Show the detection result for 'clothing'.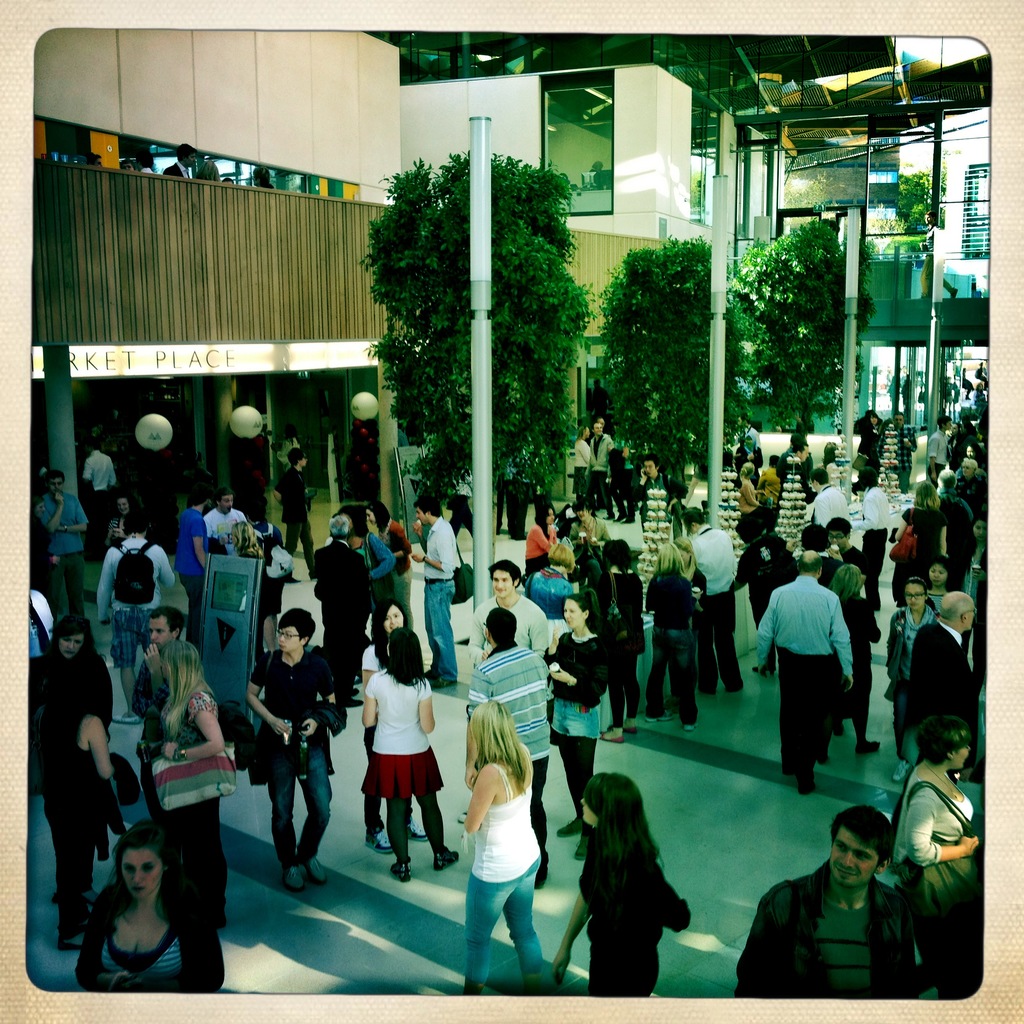
<bbox>676, 522, 764, 693</bbox>.
